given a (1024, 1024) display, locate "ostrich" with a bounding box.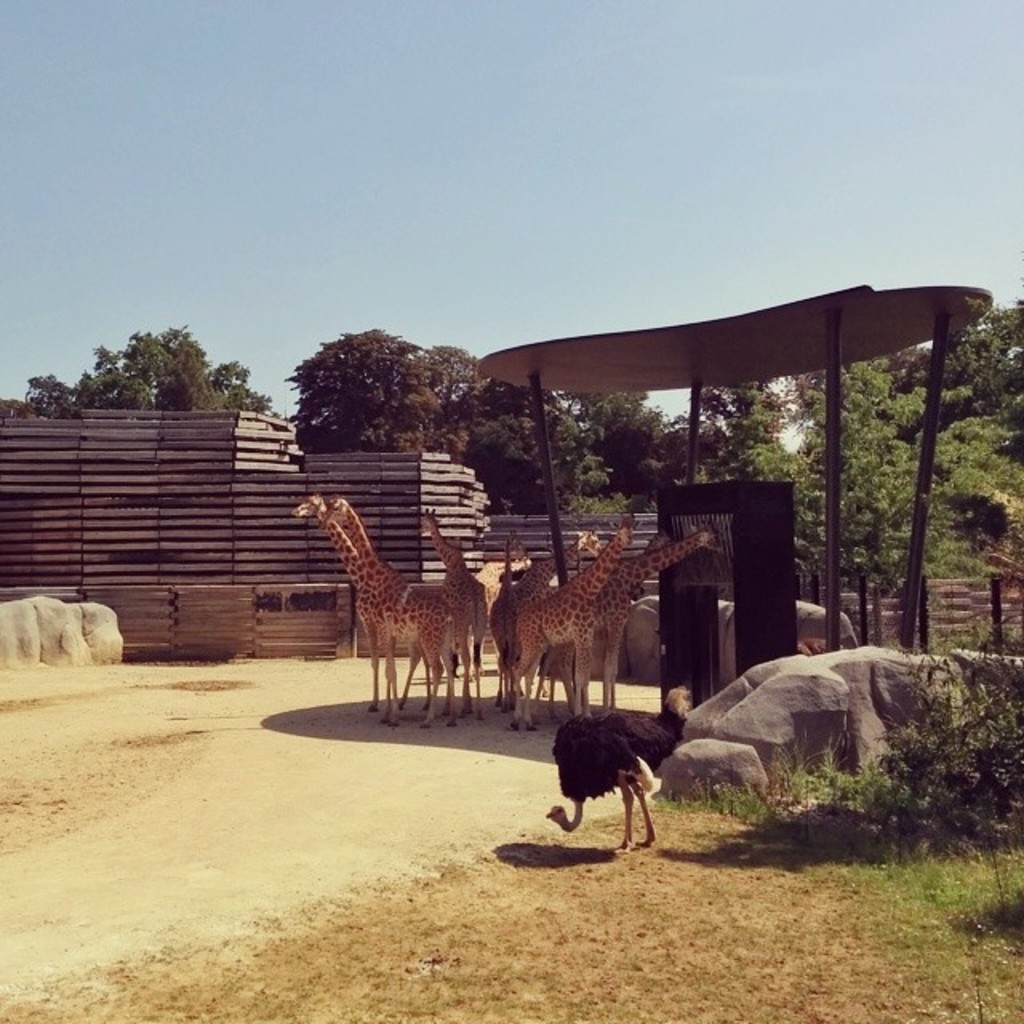
Located: 538, 678, 698, 850.
